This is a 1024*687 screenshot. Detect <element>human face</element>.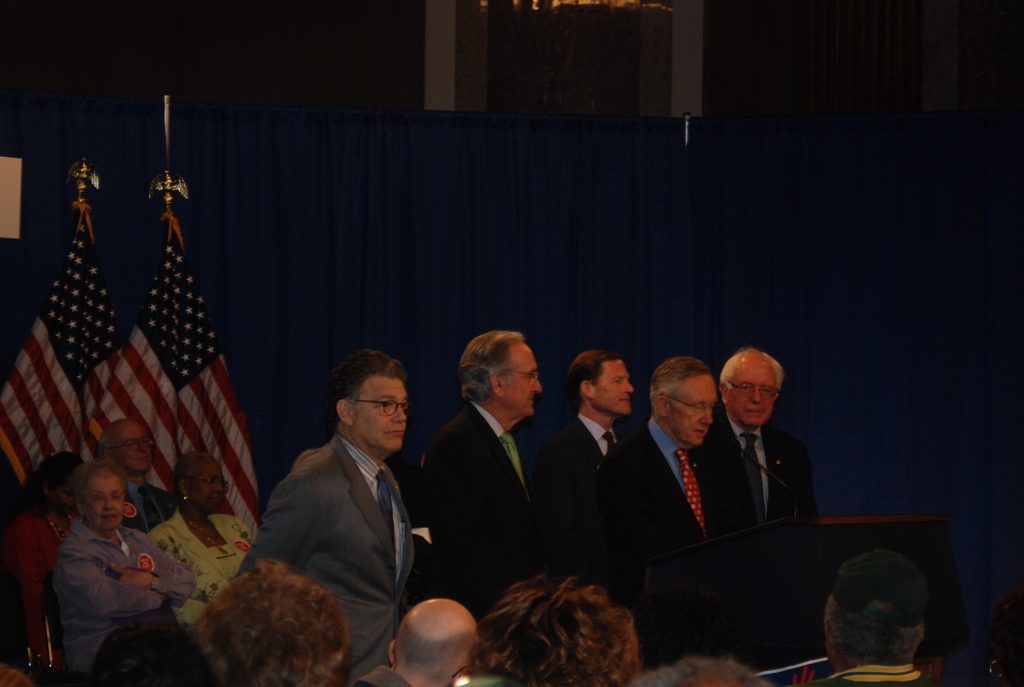
box(86, 480, 126, 530).
